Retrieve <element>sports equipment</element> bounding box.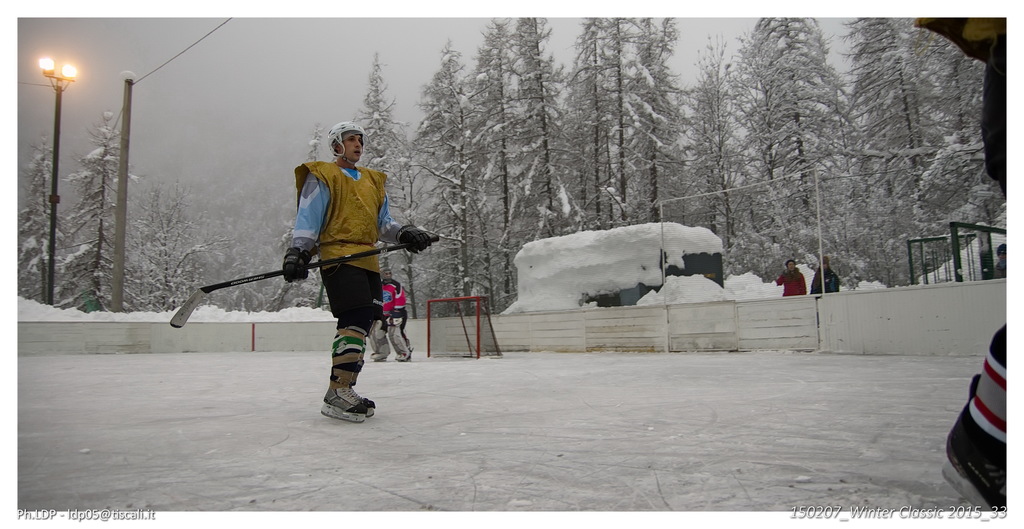
Bounding box: select_region(422, 296, 500, 360).
